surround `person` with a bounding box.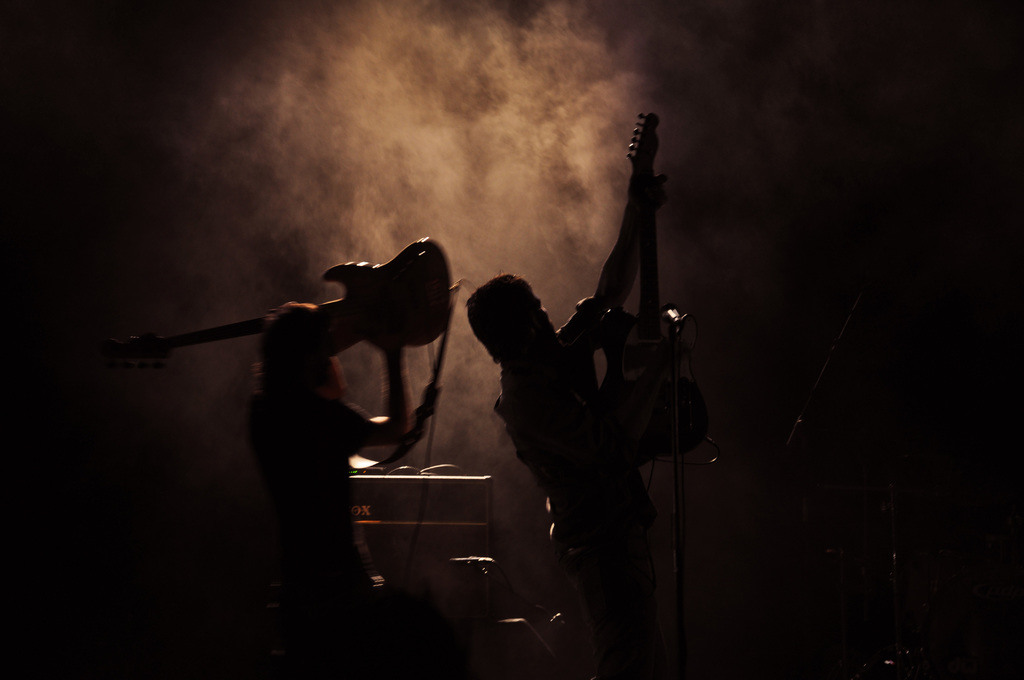
252/301/412/679.
